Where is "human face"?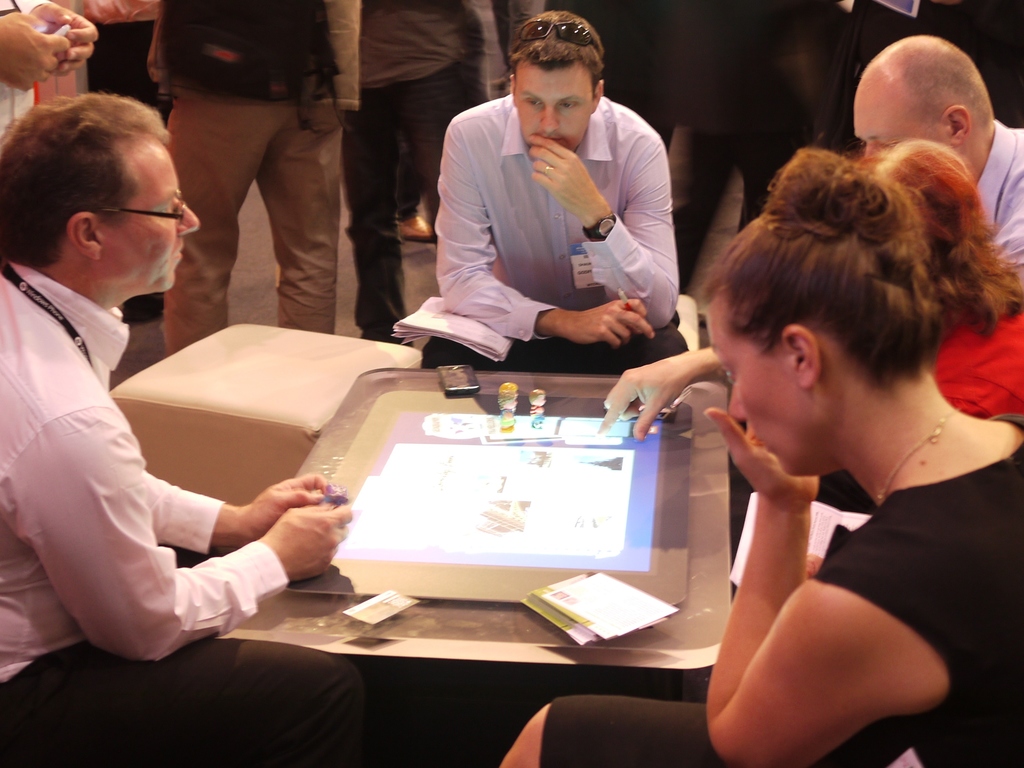
100,138,204,287.
